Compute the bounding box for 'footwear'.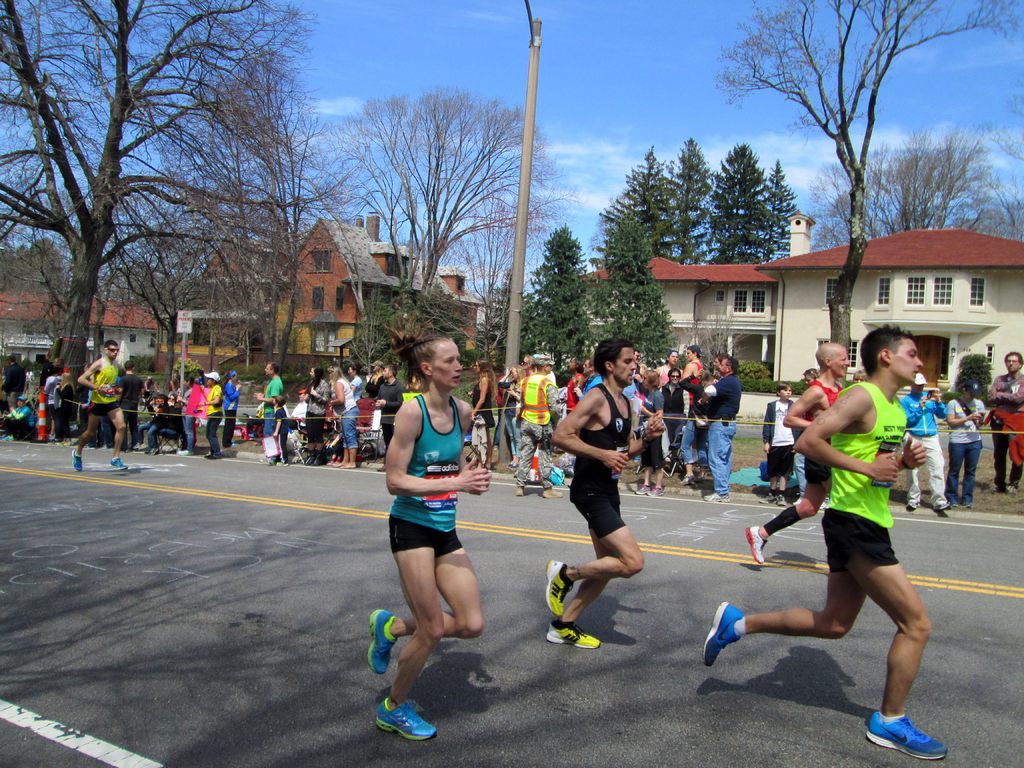
pyautogui.locateOnScreen(771, 488, 782, 502).
